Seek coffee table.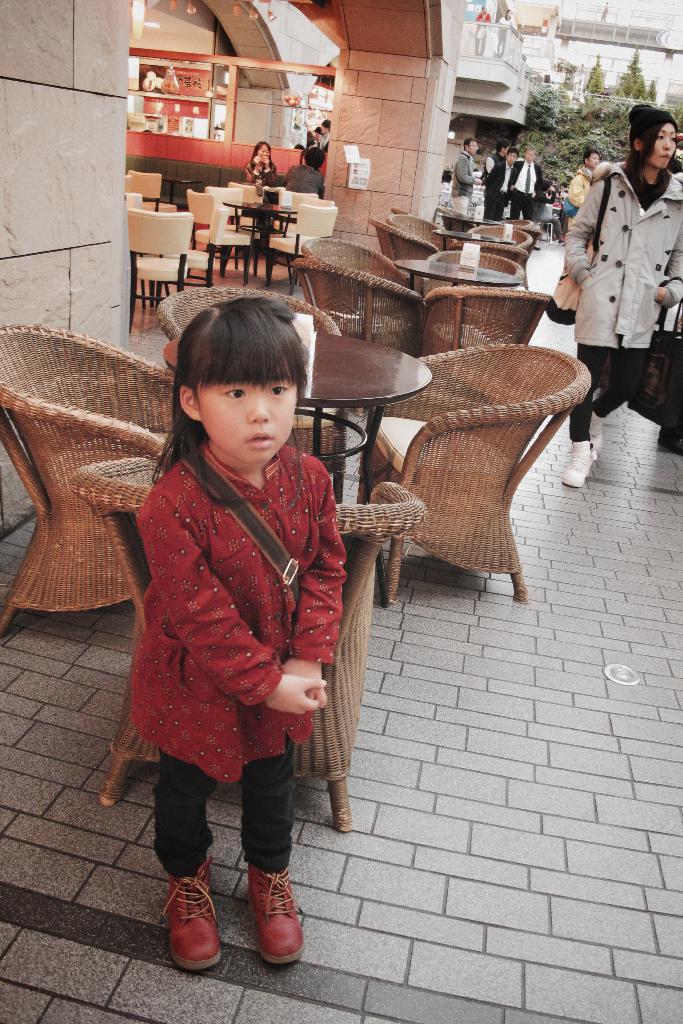
[227, 196, 306, 237].
